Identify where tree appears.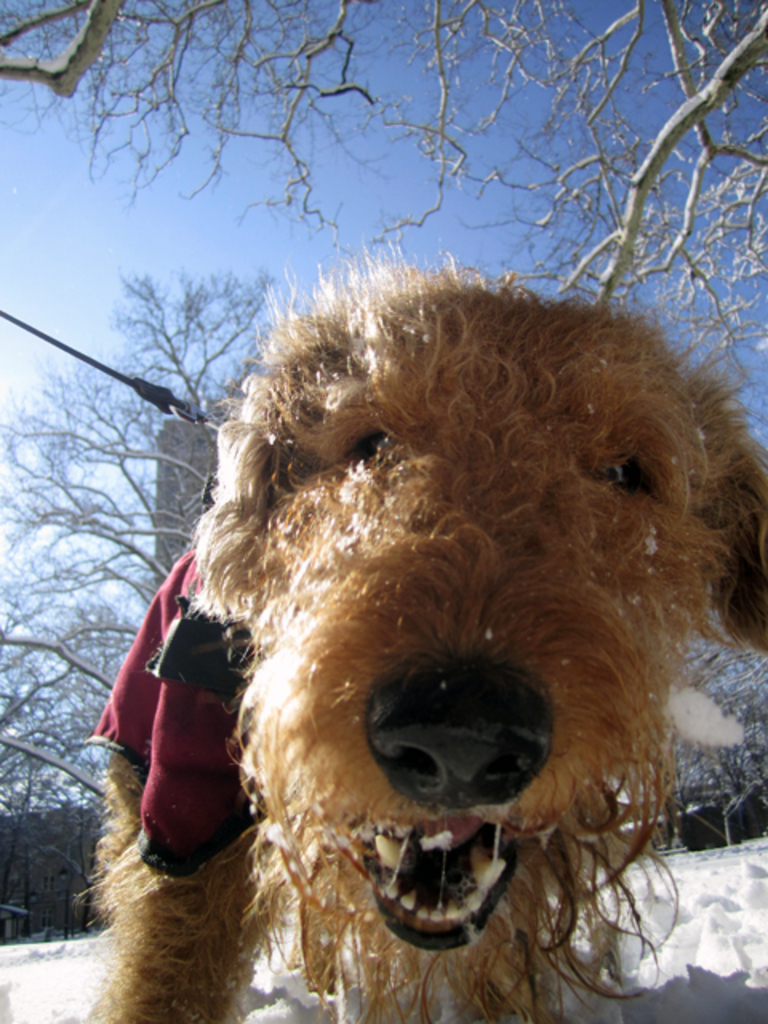
Appears at 0/240/286/938.
